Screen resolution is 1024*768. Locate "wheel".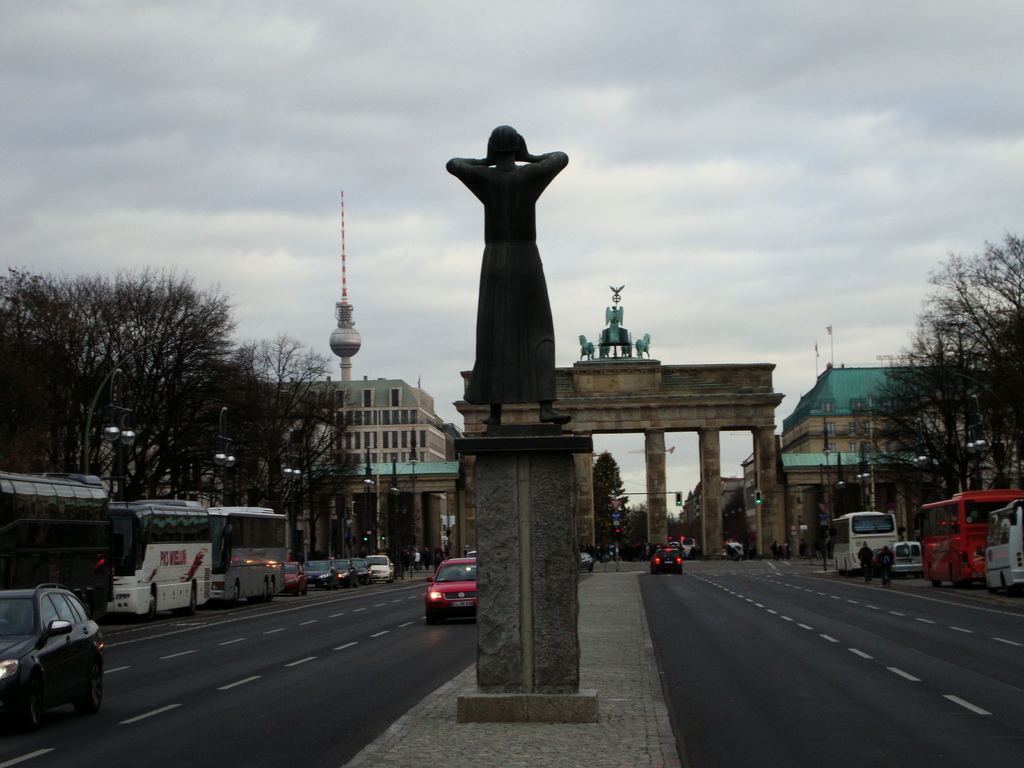
[12, 694, 55, 738].
